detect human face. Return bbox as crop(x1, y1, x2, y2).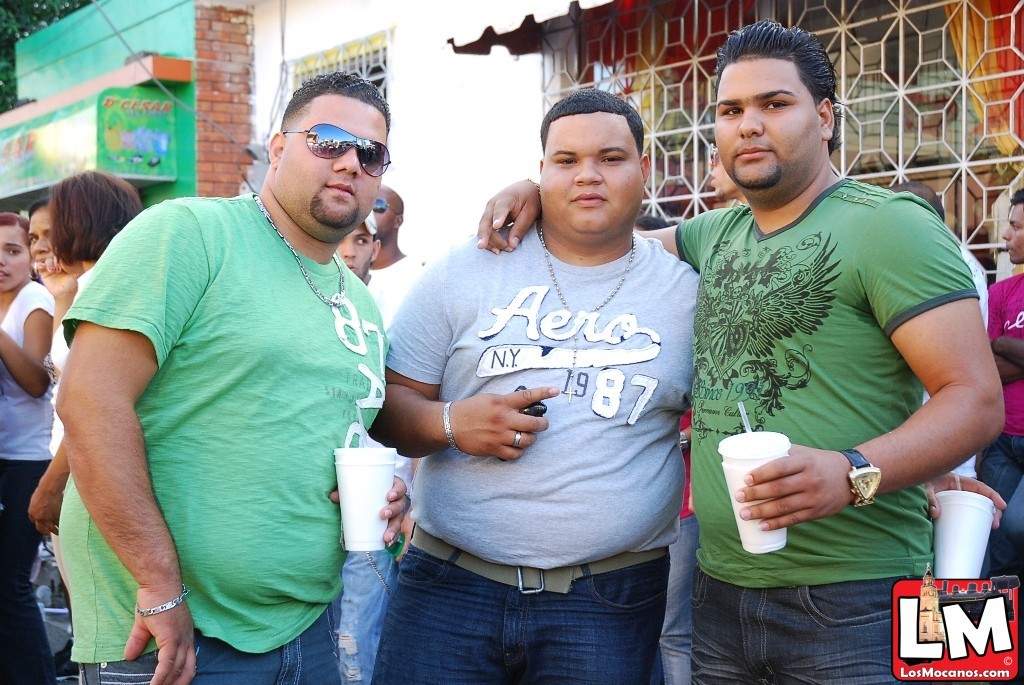
crop(704, 154, 740, 193).
